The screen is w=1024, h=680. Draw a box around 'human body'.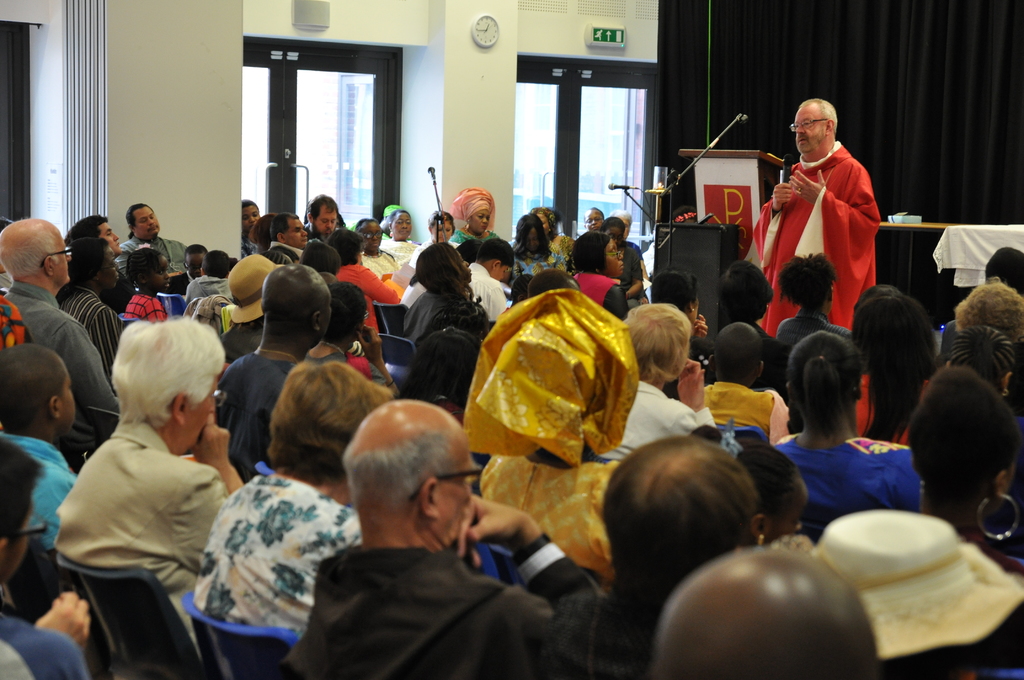
BBox(43, 323, 249, 651).
